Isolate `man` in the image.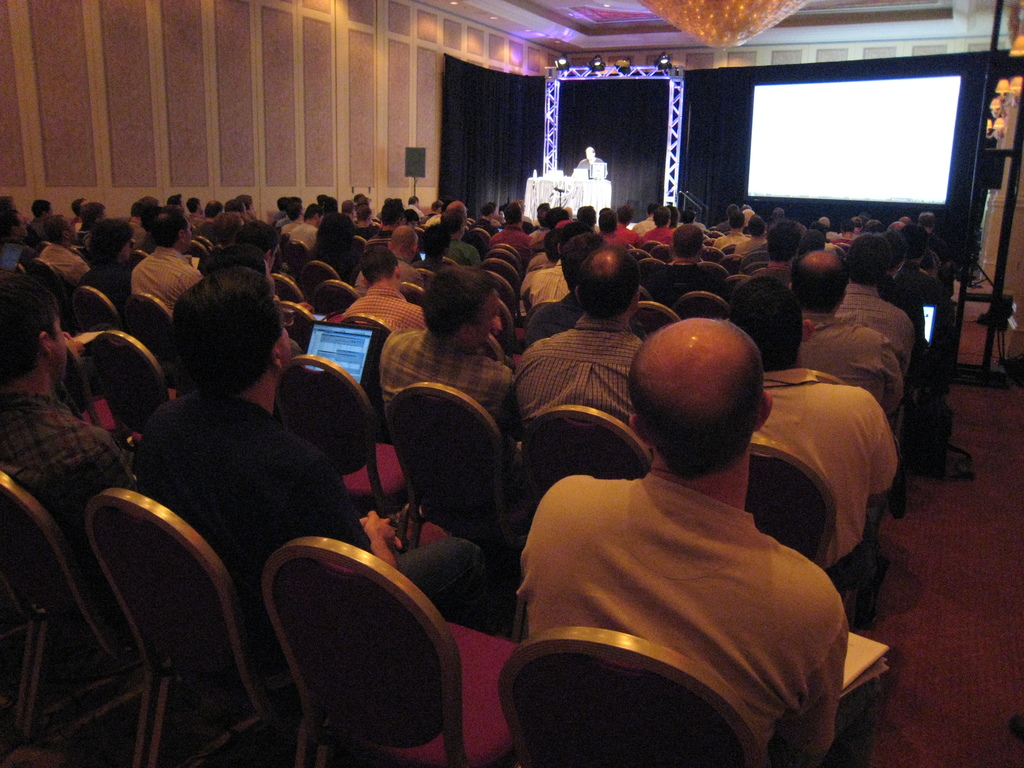
Isolated region: <bbox>229, 219, 295, 356</bbox>.
